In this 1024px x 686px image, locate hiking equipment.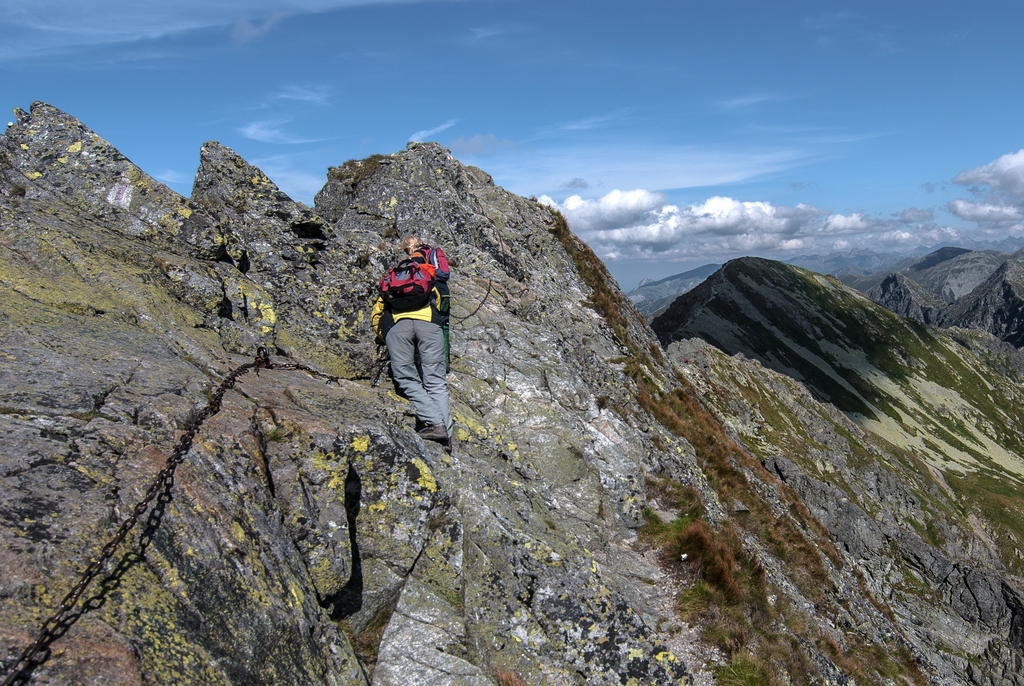
Bounding box: 360/225/459/327.
